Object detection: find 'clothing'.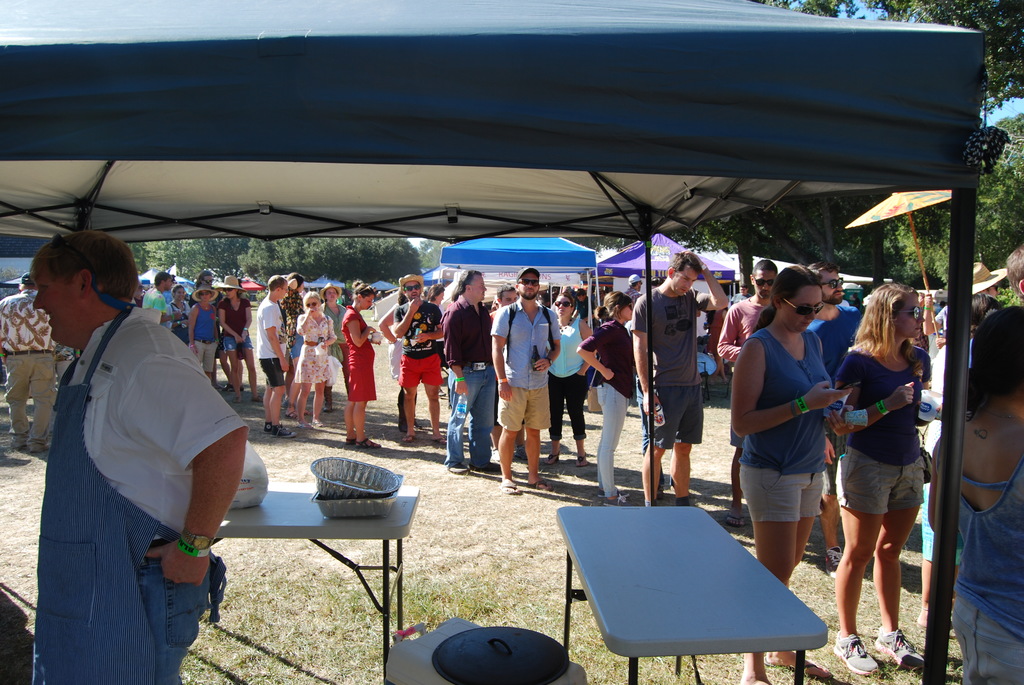
bbox=[394, 294, 446, 389].
